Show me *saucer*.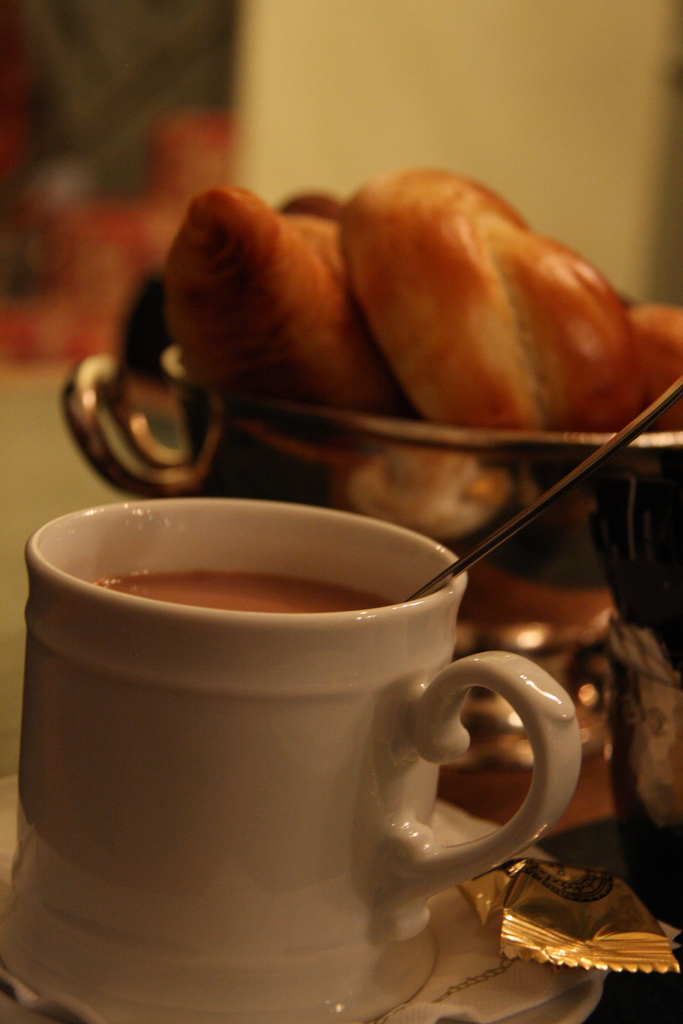
*saucer* is here: 0 797 613 1023.
